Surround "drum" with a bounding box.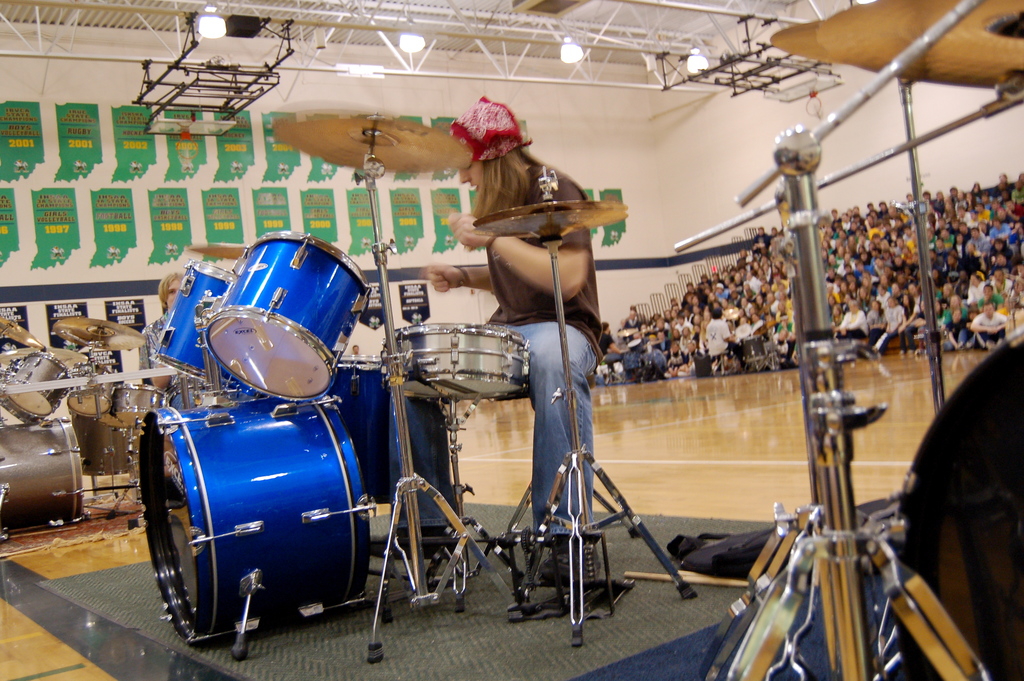
{"x1": 380, "y1": 323, "x2": 529, "y2": 403}.
